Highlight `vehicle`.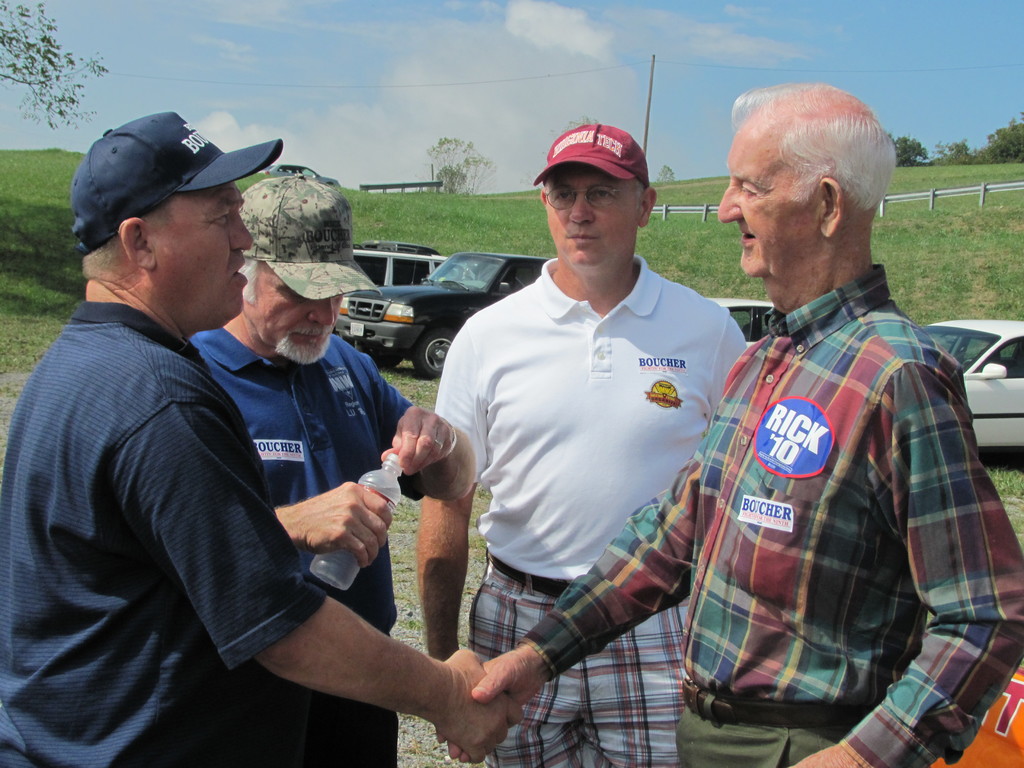
Highlighted region: rect(351, 249, 484, 294).
